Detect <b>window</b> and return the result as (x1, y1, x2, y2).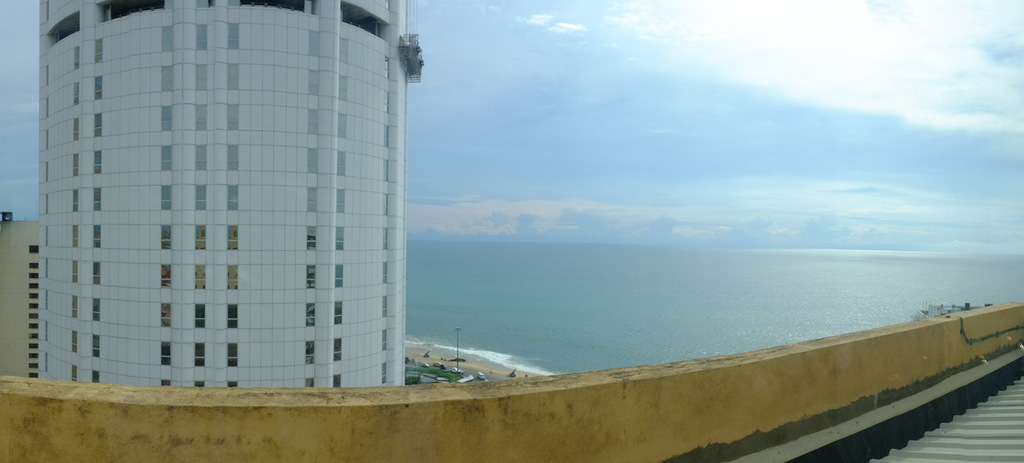
(304, 342, 317, 366).
